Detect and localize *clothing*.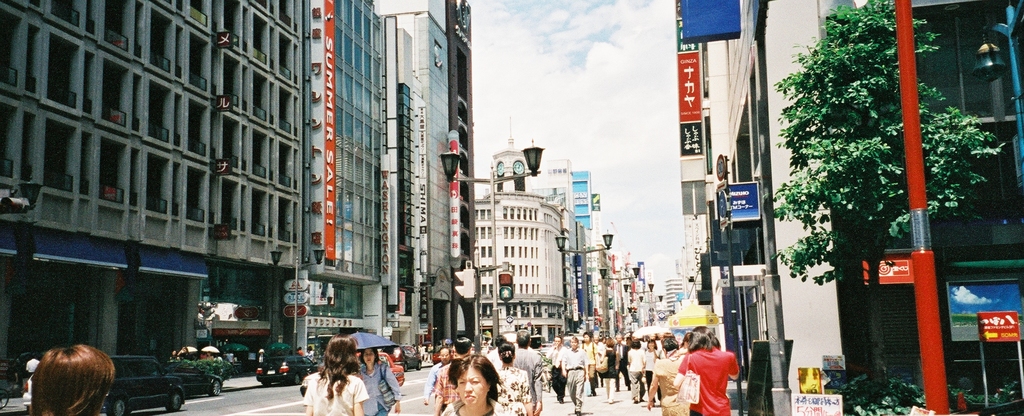
Localized at bbox=[561, 346, 592, 370].
